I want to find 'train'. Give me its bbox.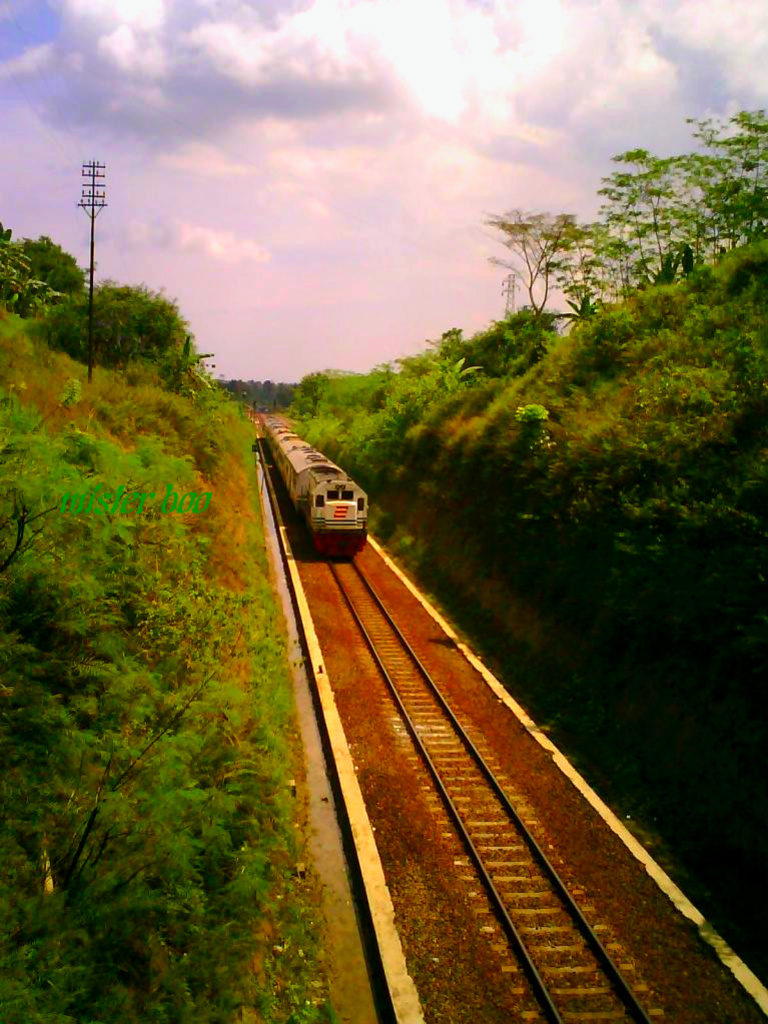
256, 417, 366, 562.
